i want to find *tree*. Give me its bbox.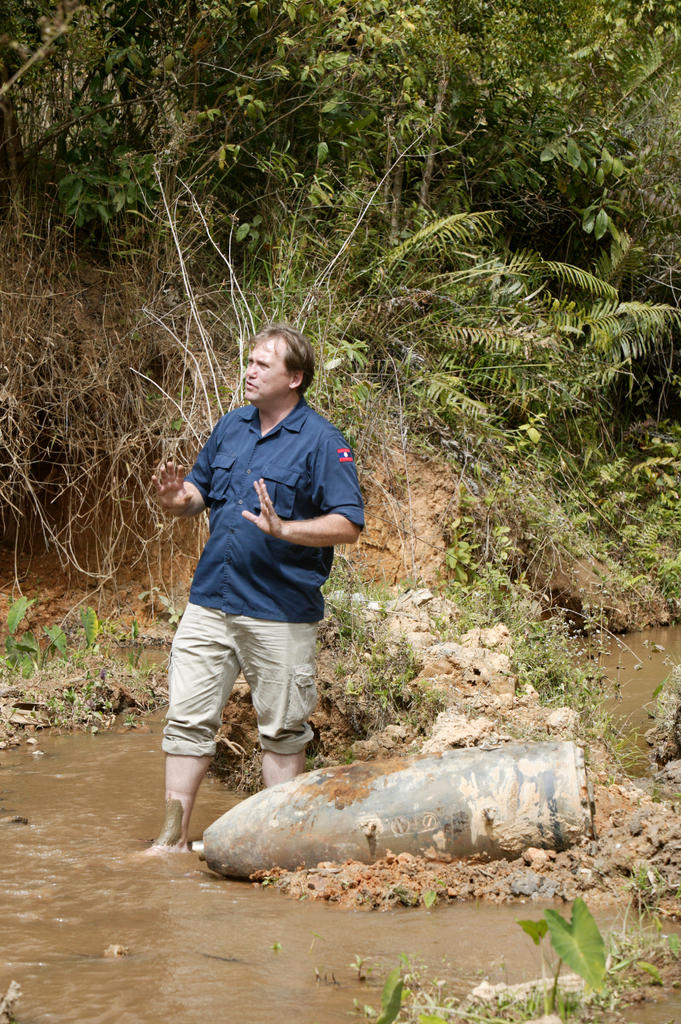
[x1=0, y1=0, x2=680, y2=646].
